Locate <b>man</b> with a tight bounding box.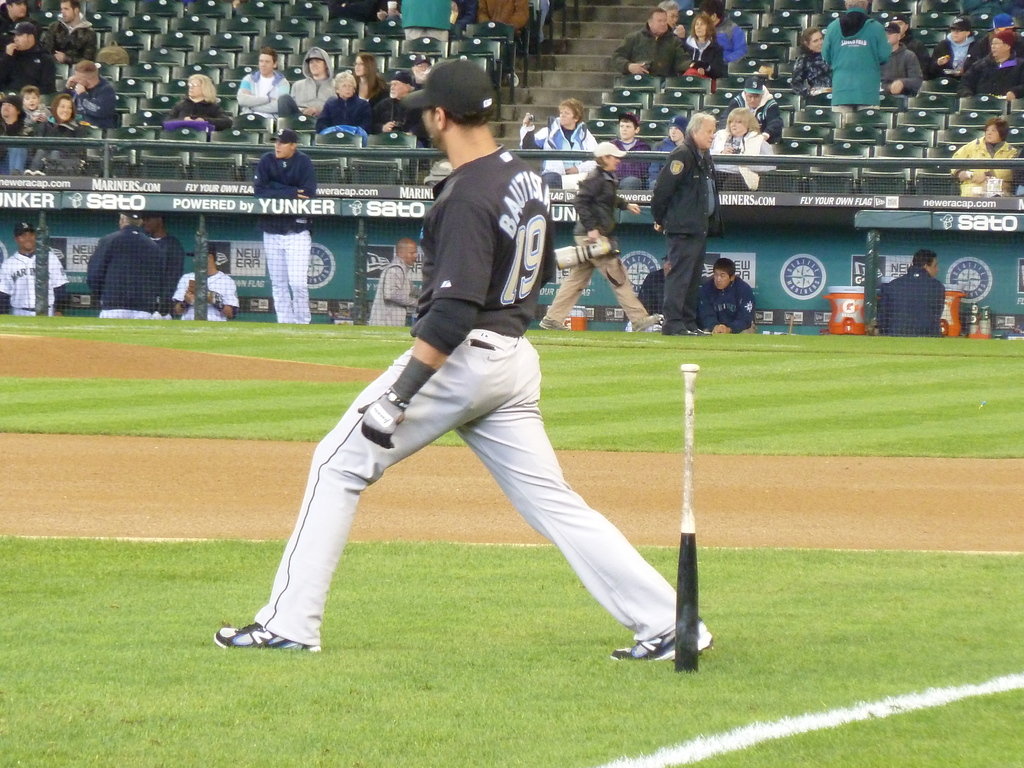
0/95/30/177.
